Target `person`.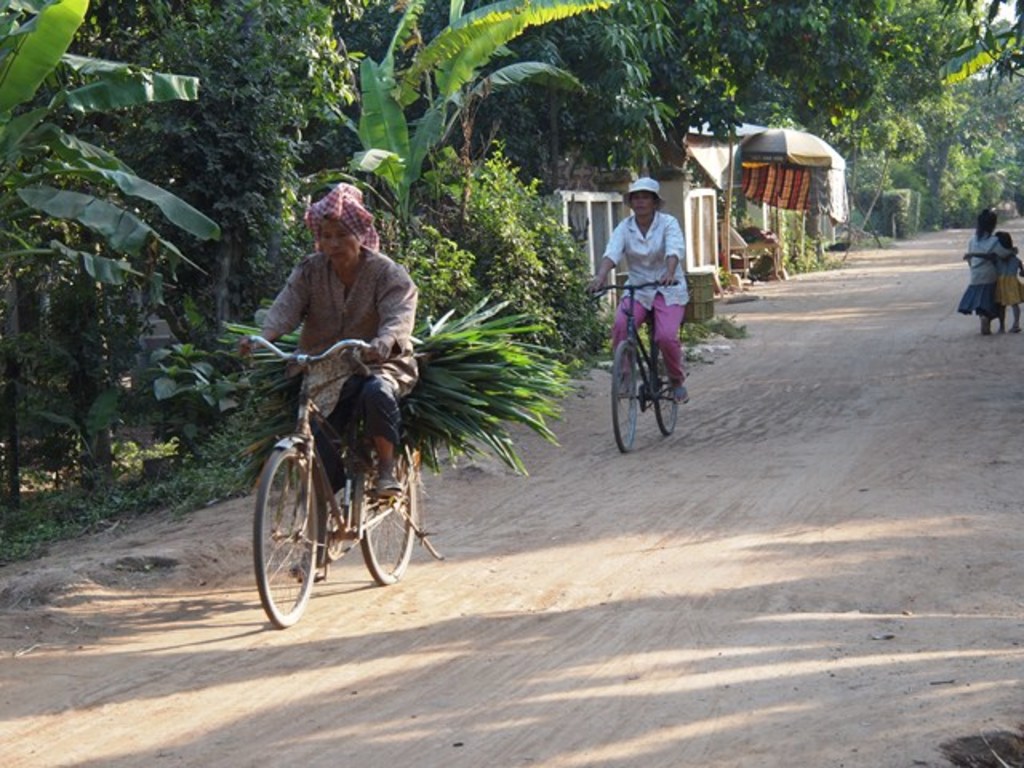
Target region: 230, 181, 421, 582.
